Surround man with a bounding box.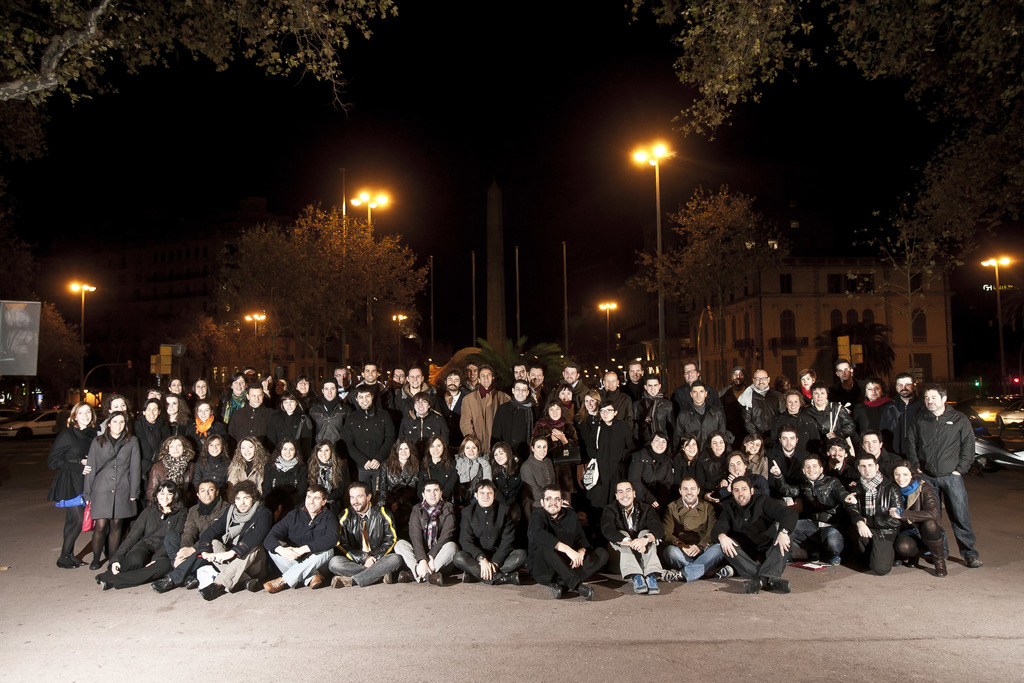
[left=673, top=379, right=728, bottom=452].
